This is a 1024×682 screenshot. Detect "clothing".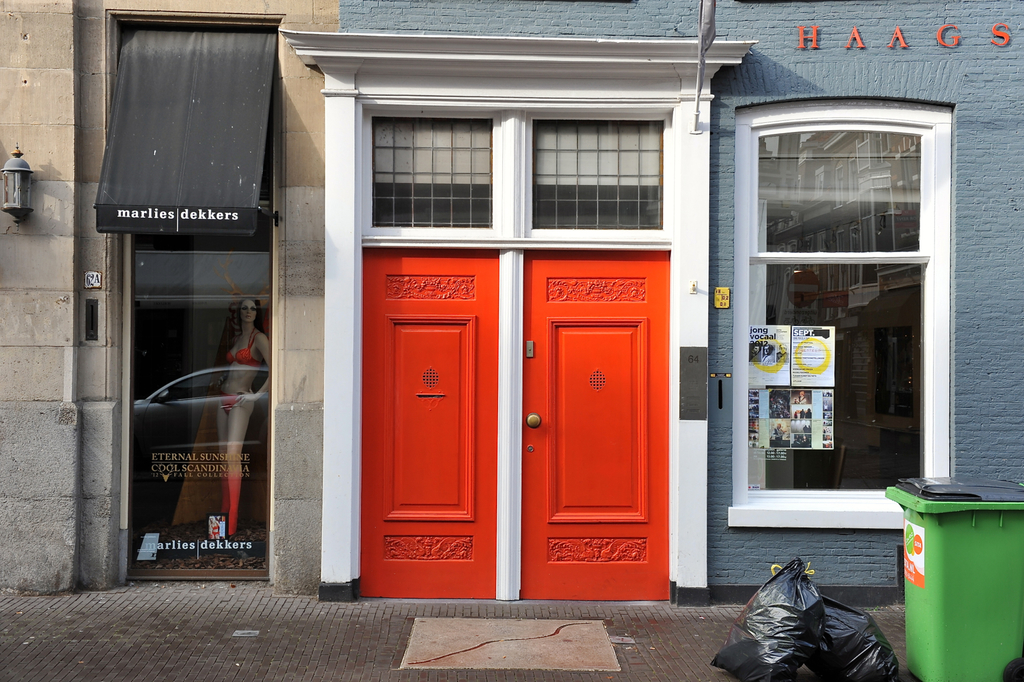
(x1=799, y1=410, x2=804, y2=421).
